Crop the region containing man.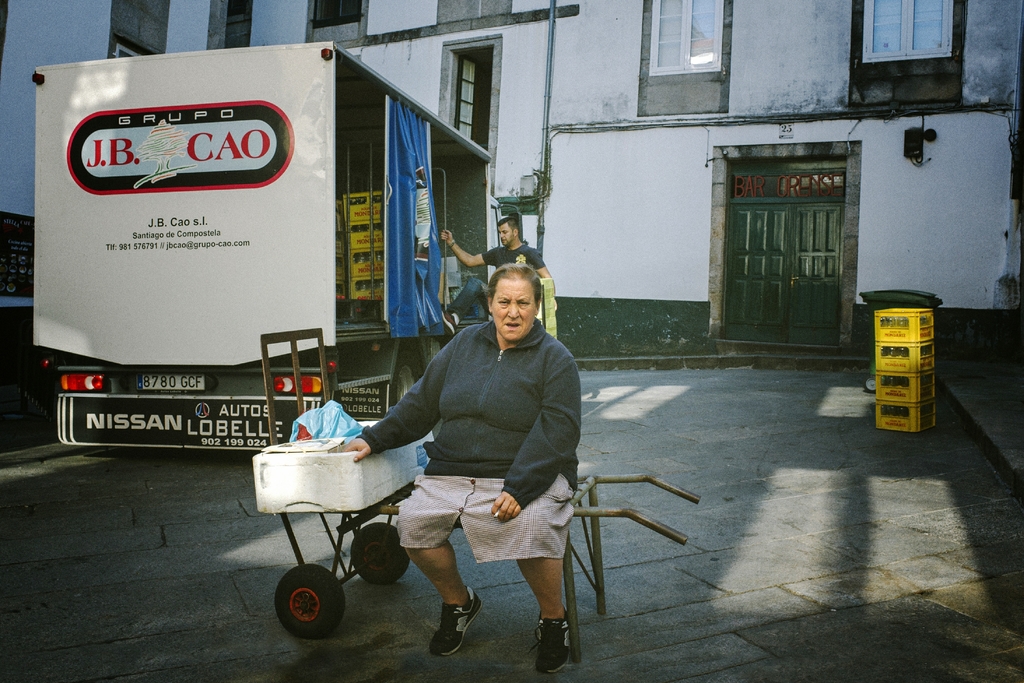
Crop region: detection(442, 219, 559, 326).
